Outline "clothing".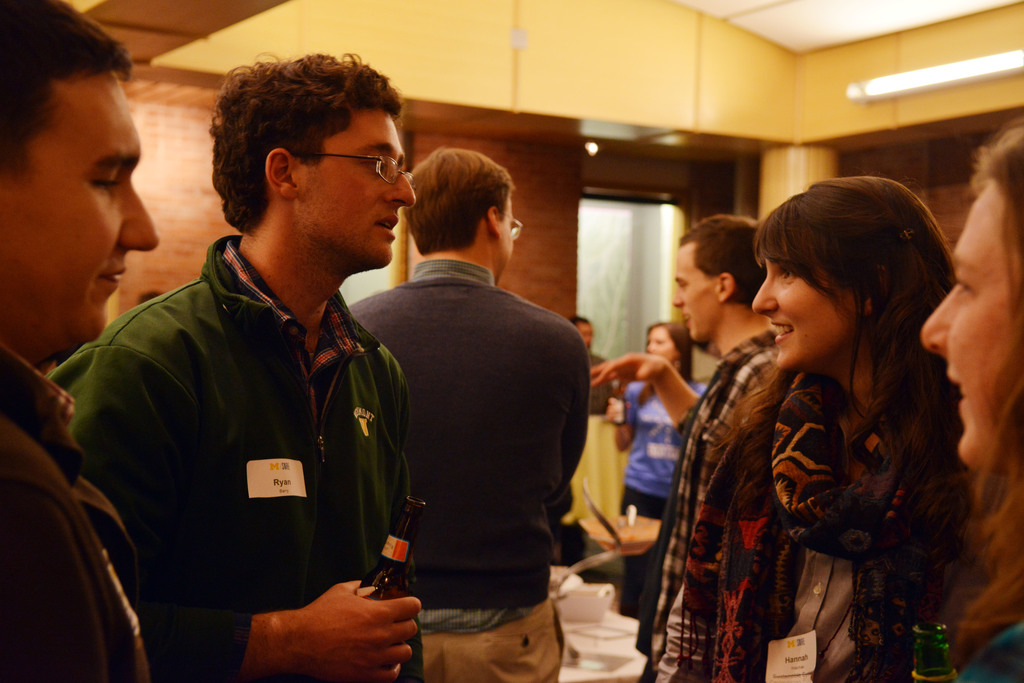
Outline: 344, 269, 564, 682.
